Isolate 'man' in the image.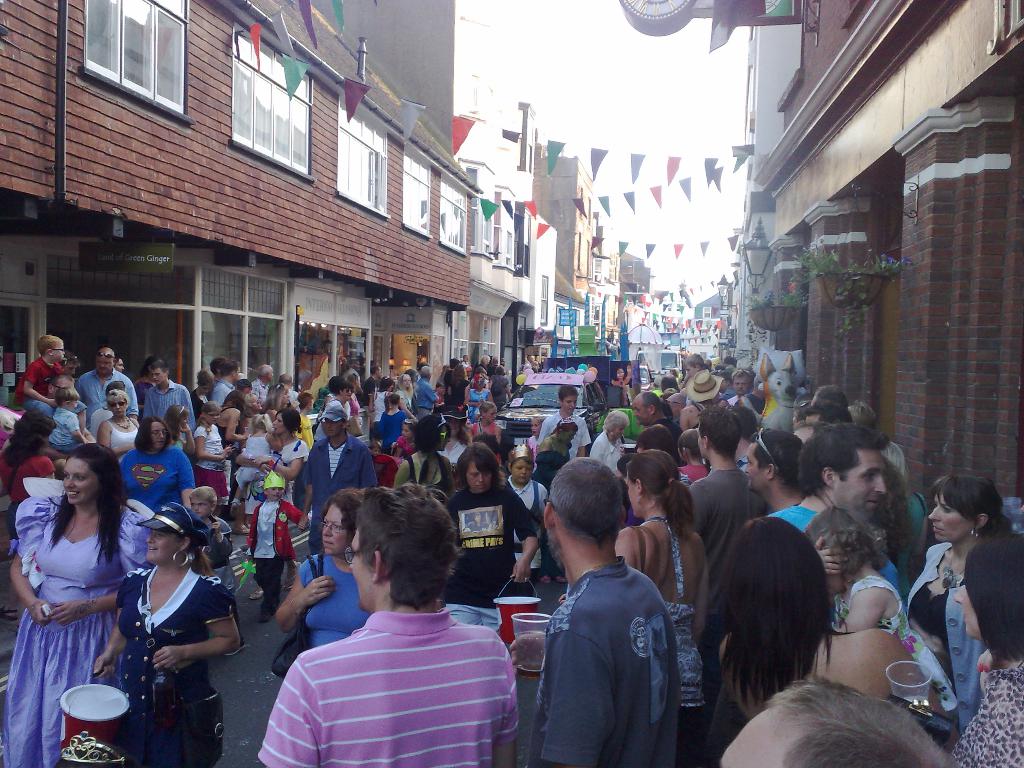
Isolated region: region(143, 360, 196, 442).
